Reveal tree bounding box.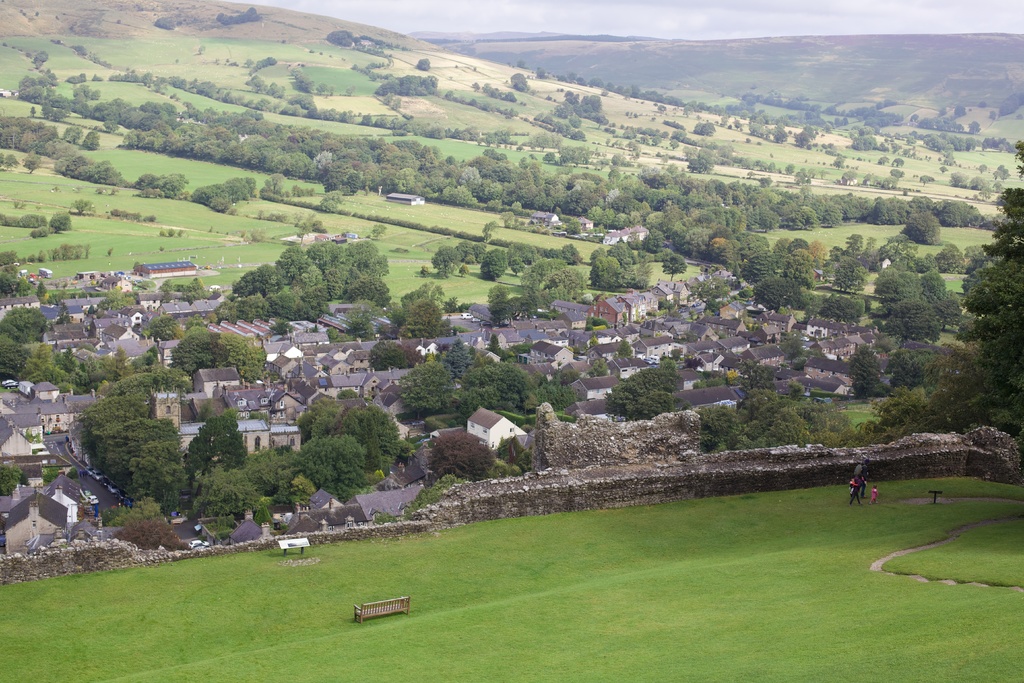
Revealed: <region>360, 113, 373, 125</region>.
